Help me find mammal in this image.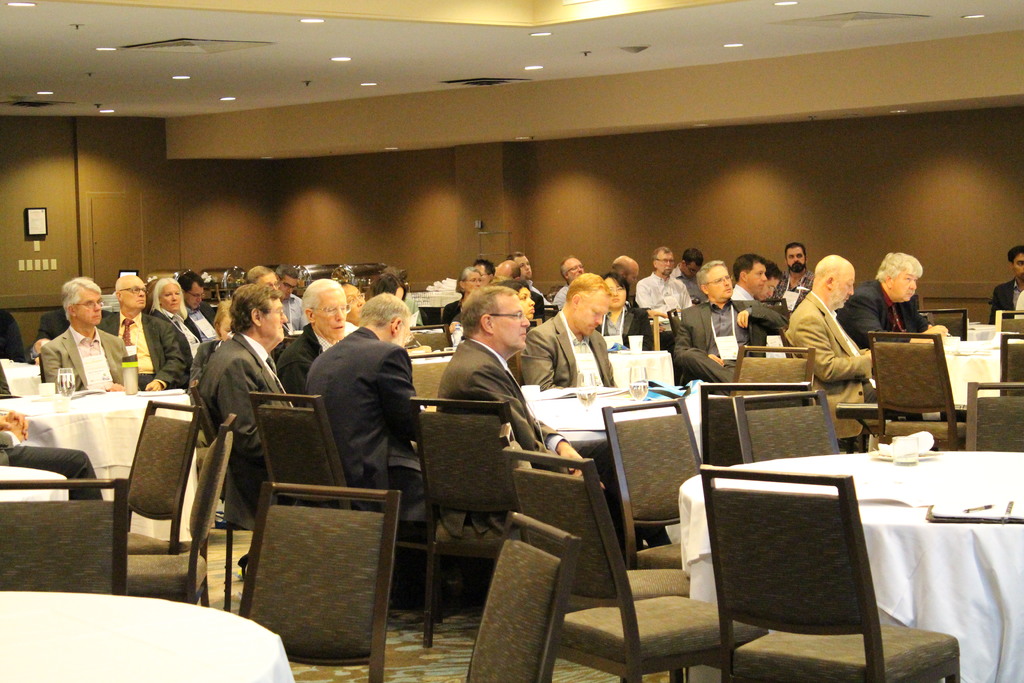
Found it: locate(41, 279, 135, 393).
